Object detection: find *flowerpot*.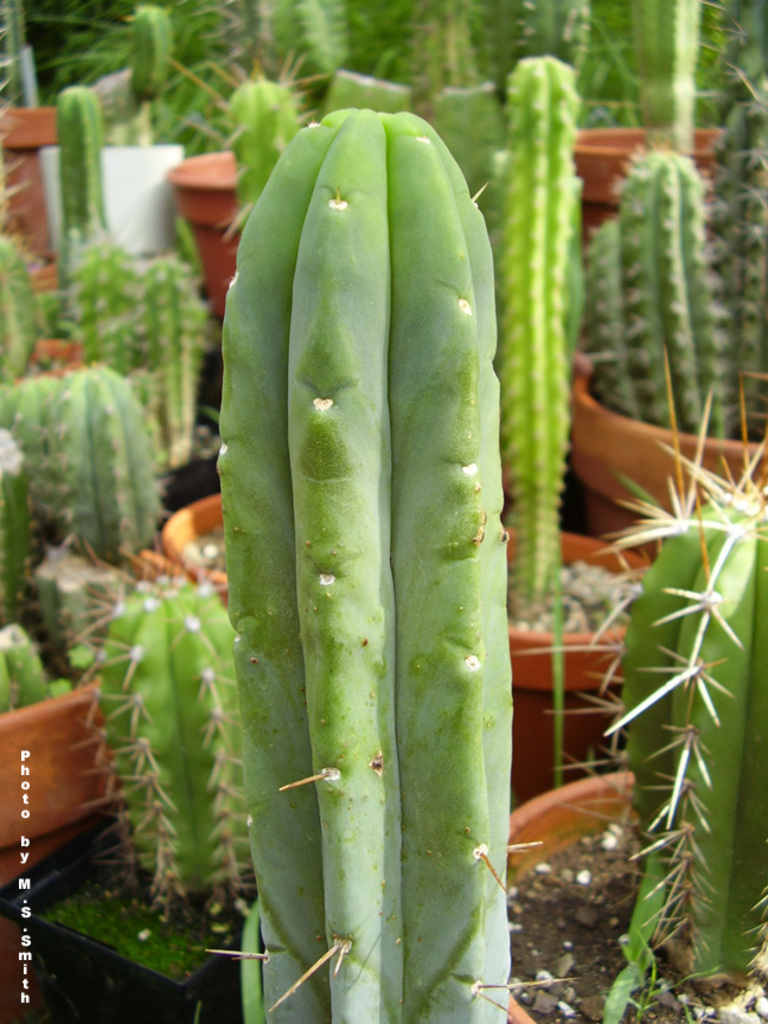
0:681:146:887.
